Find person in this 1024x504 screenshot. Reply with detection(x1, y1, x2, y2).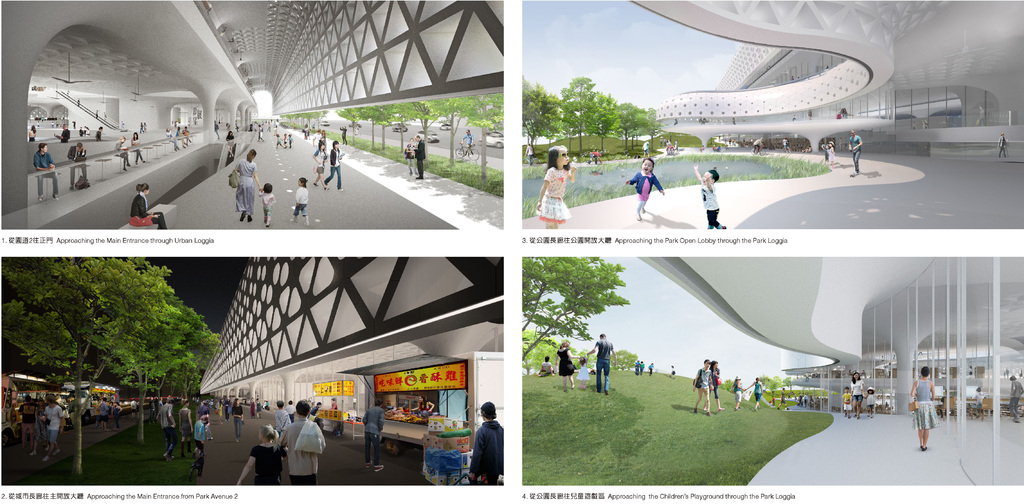
detection(640, 139, 650, 157).
